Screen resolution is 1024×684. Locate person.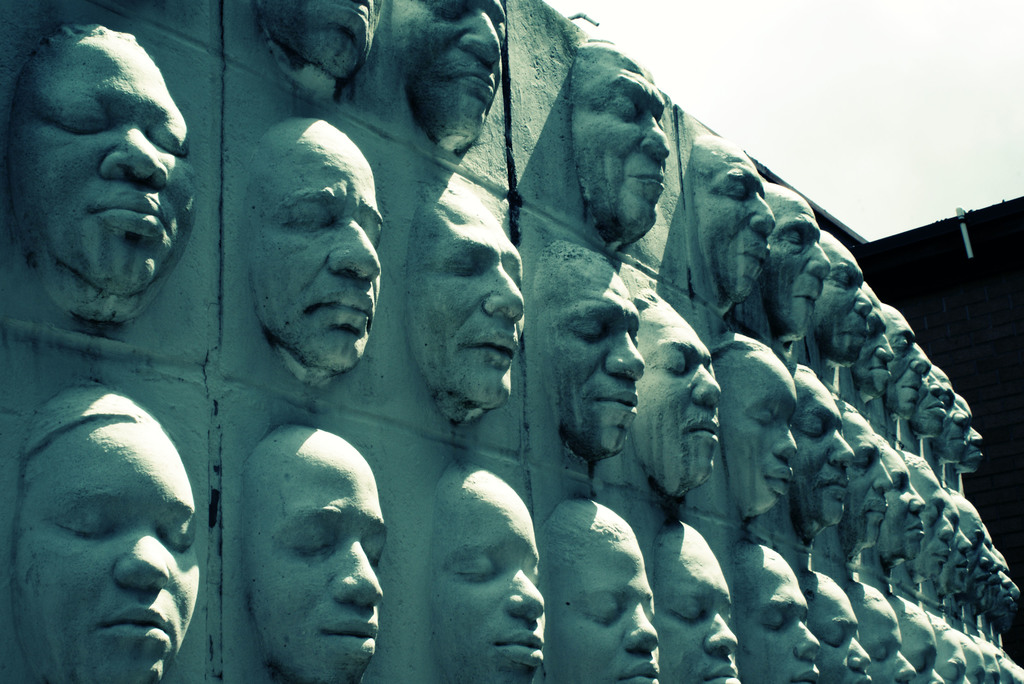
11/369/230/683.
